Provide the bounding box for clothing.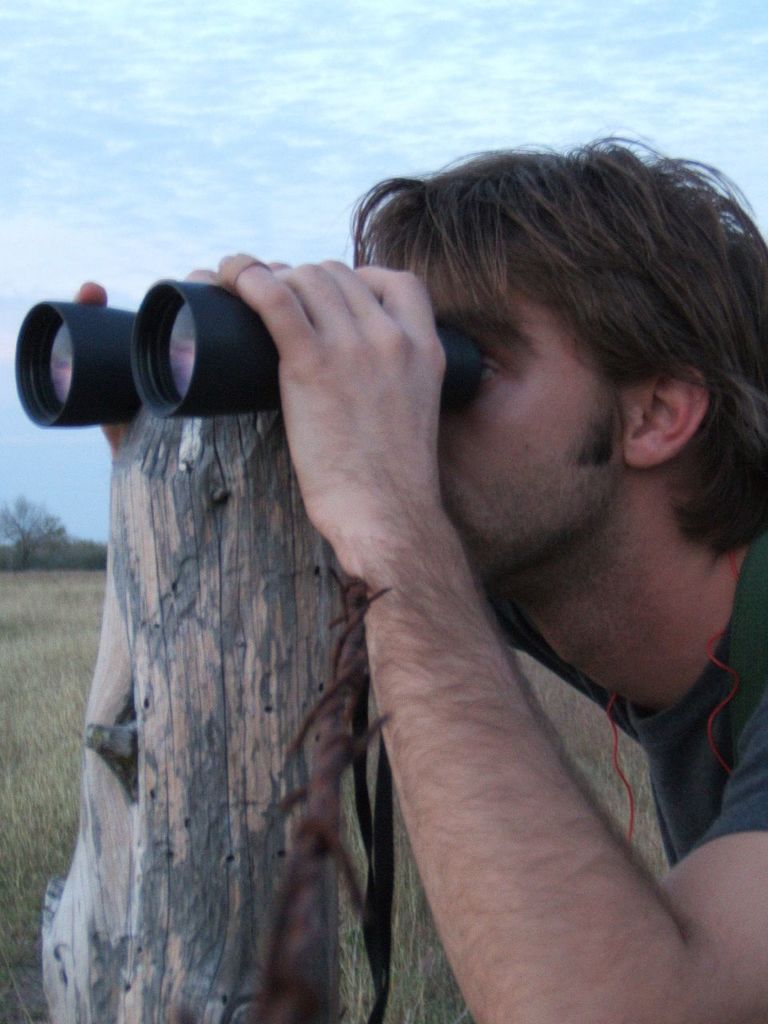
608:535:767:866.
